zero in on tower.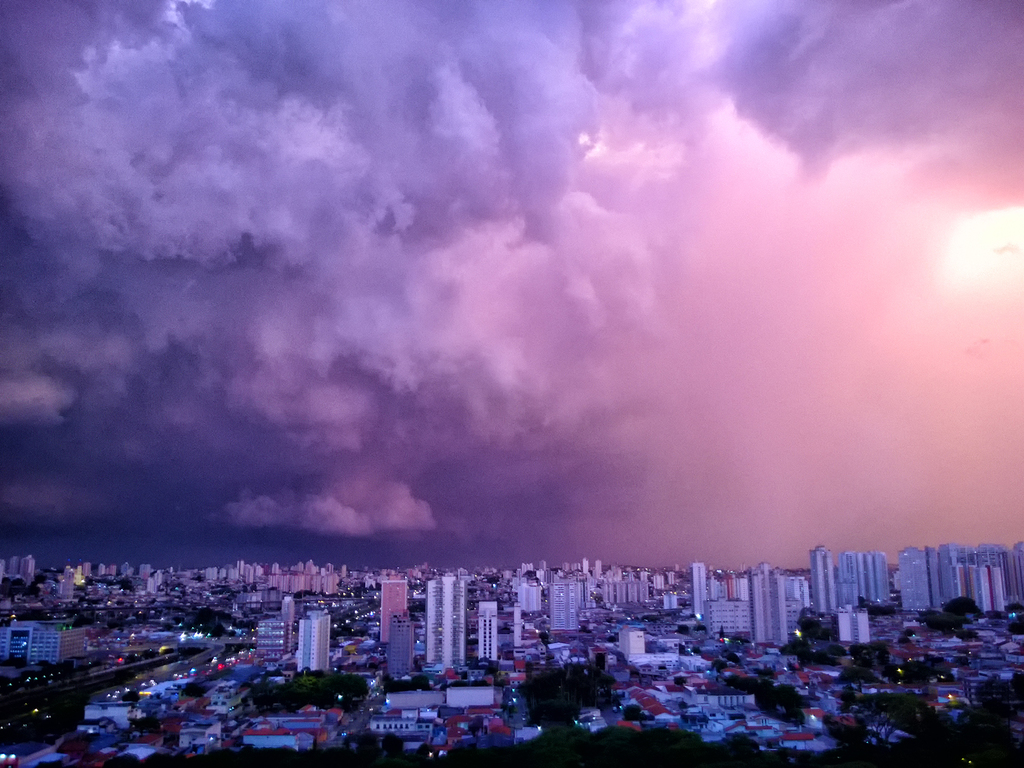
Zeroed in: detection(292, 601, 337, 675).
